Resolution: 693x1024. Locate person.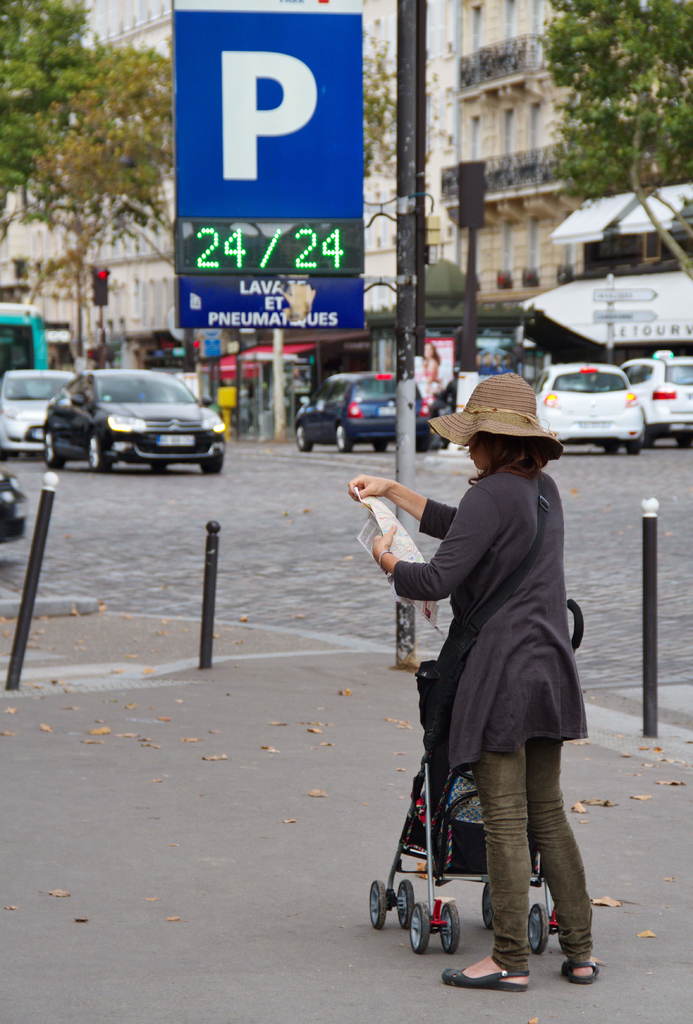
380:353:600:996.
